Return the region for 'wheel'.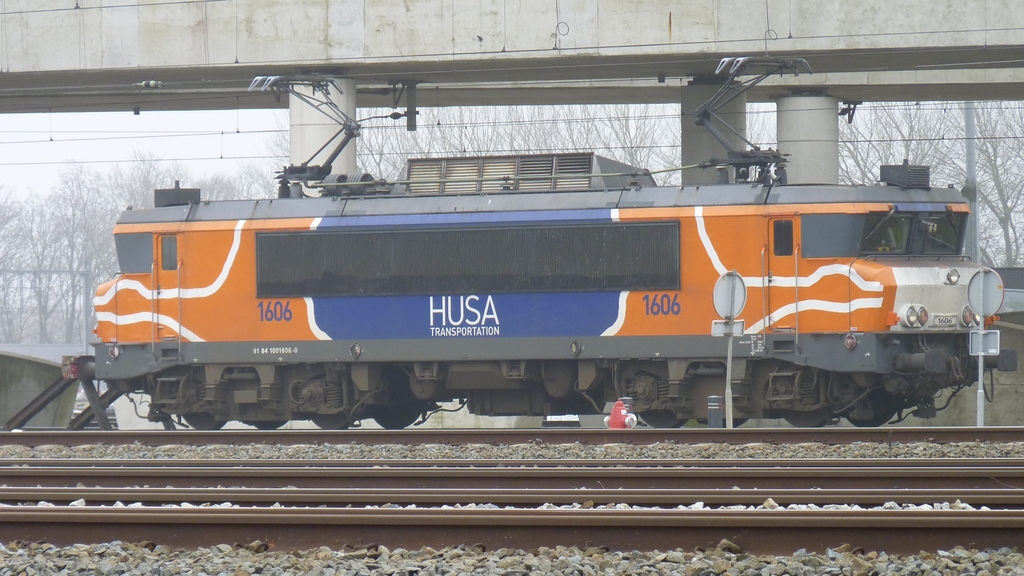
375, 382, 424, 422.
